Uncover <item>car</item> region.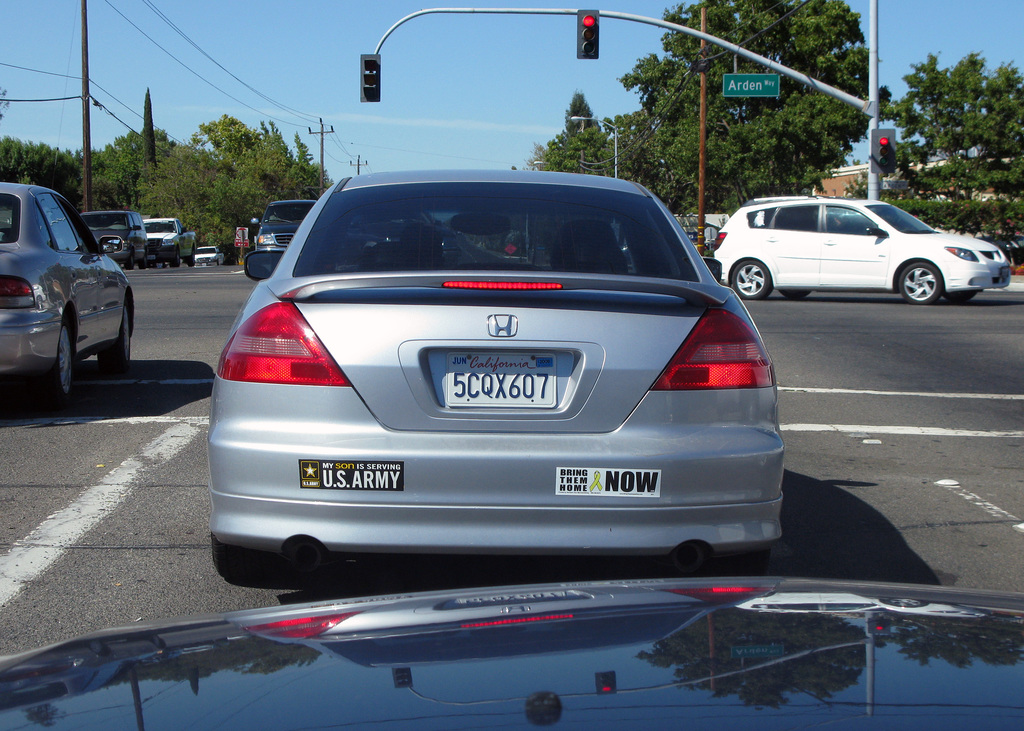
Uncovered: bbox=[1, 573, 1023, 730].
